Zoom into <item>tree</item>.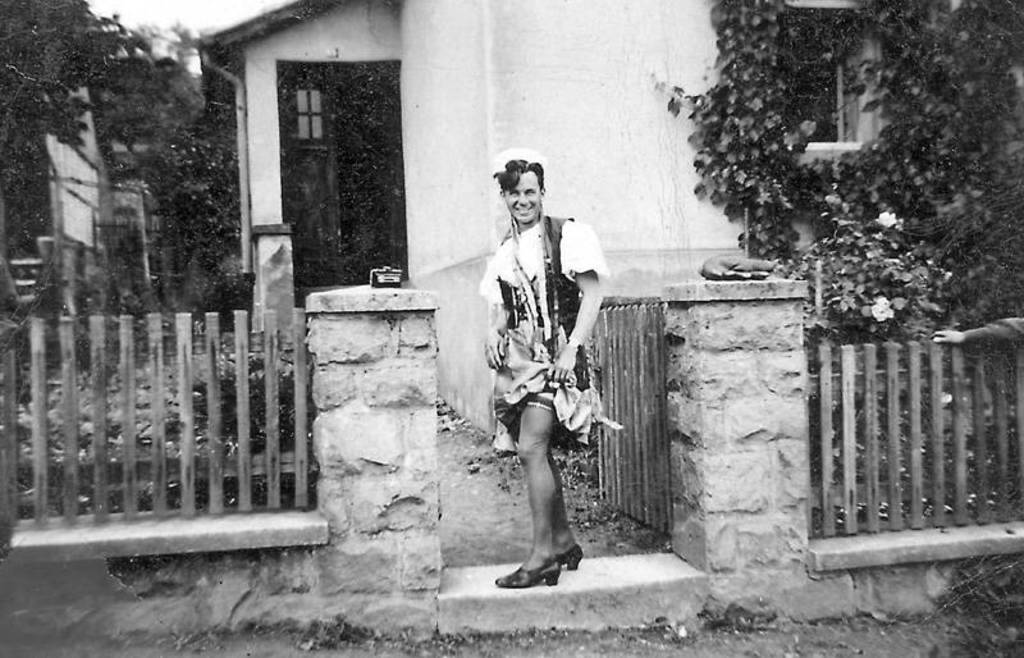
Zoom target: select_region(134, 19, 214, 60).
